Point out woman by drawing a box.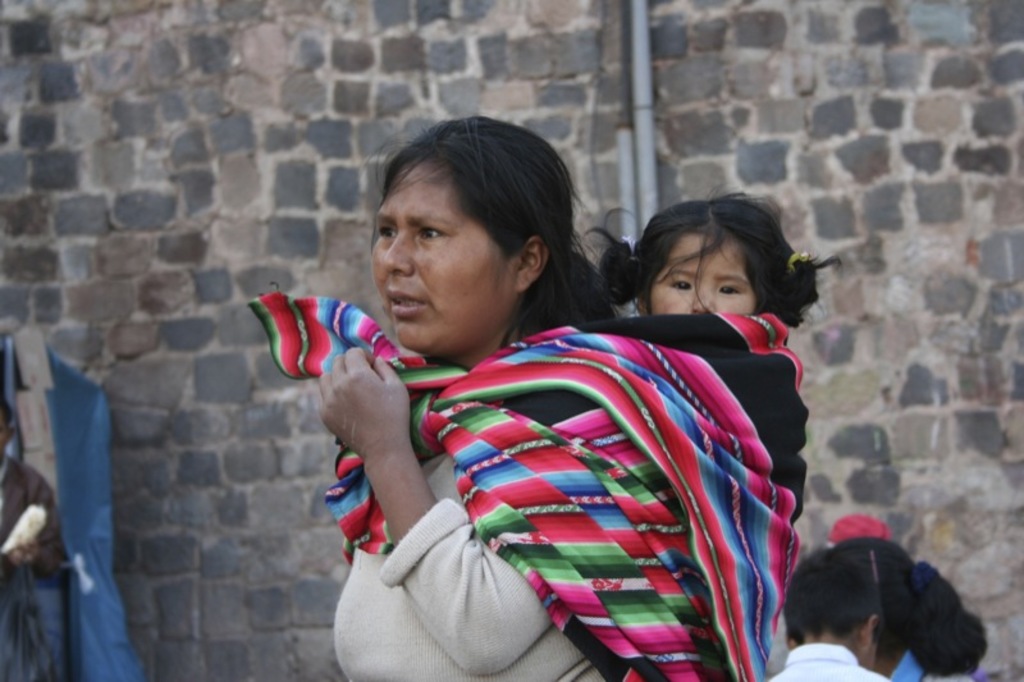
<region>260, 173, 799, 674</region>.
